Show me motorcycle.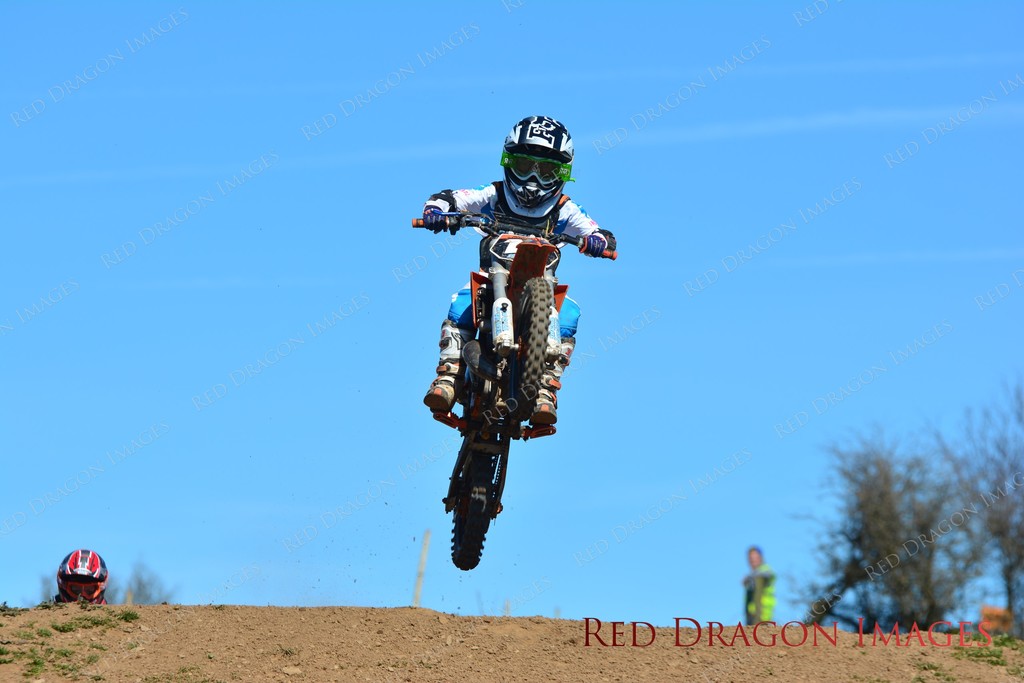
motorcycle is here: 410 218 618 571.
